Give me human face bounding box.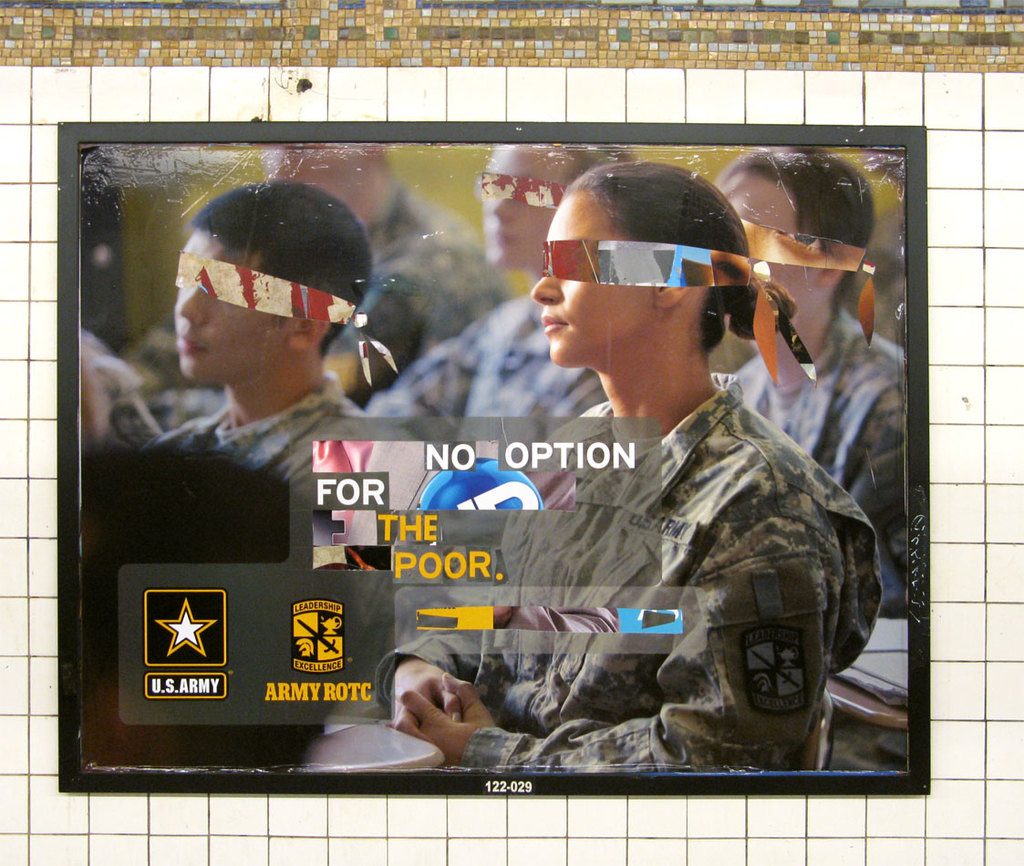
region(469, 137, 568, 260).
